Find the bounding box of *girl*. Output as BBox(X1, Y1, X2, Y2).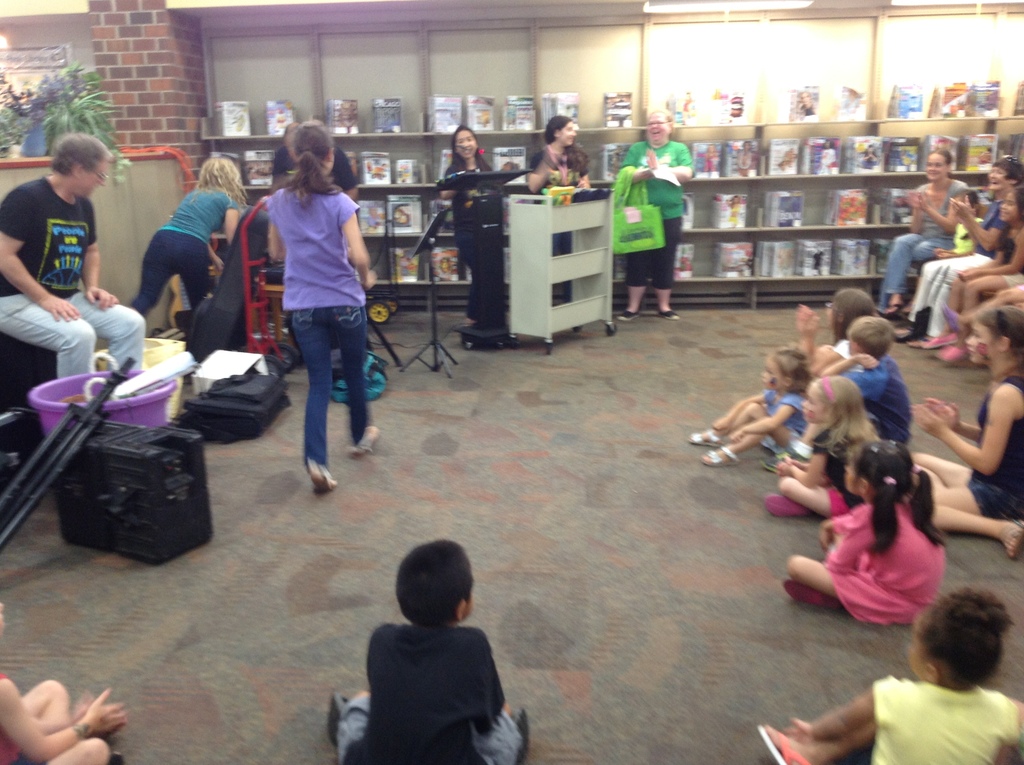
BBox(267, 123, 375, 497).
